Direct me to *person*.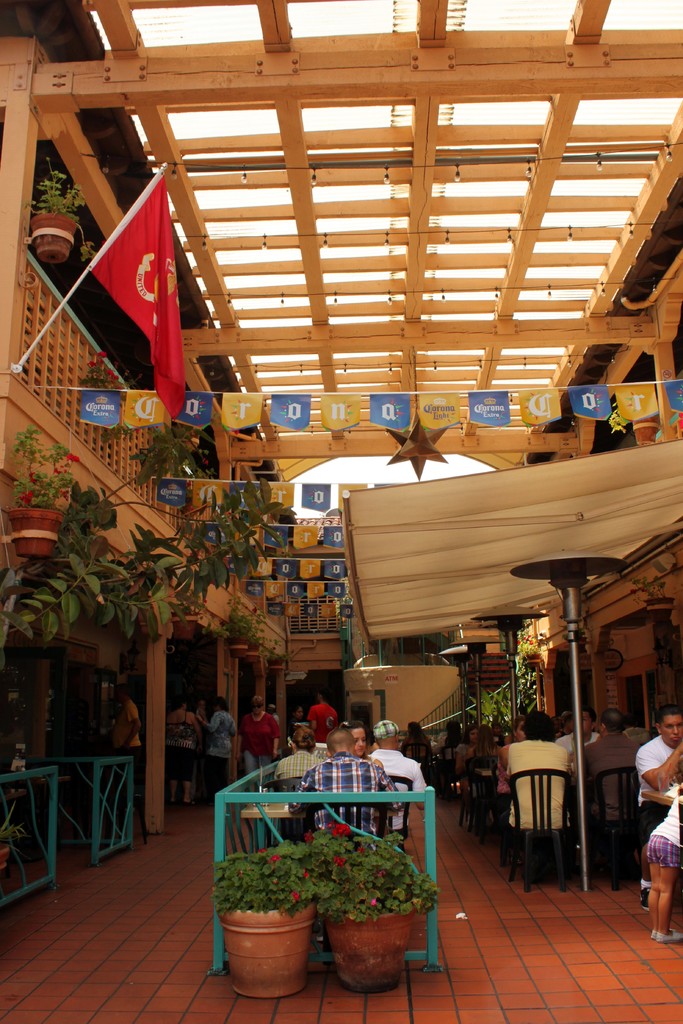
Direction: 193, 700, 212, 760.
